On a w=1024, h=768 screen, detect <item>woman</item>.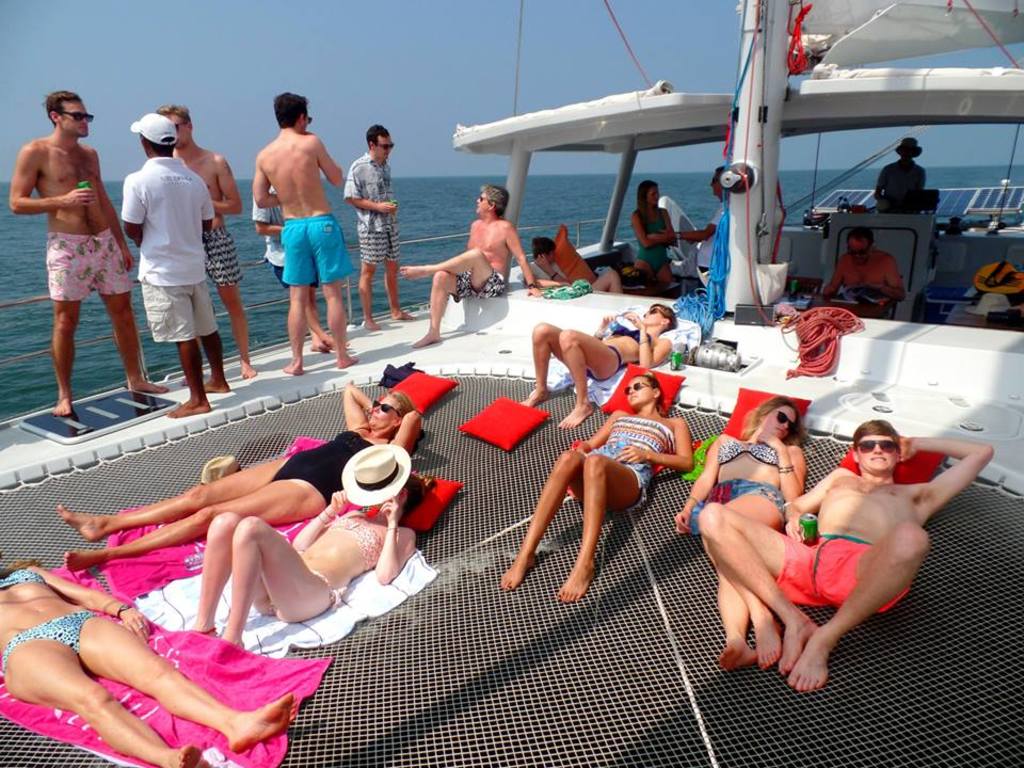
519 299 671 430.
